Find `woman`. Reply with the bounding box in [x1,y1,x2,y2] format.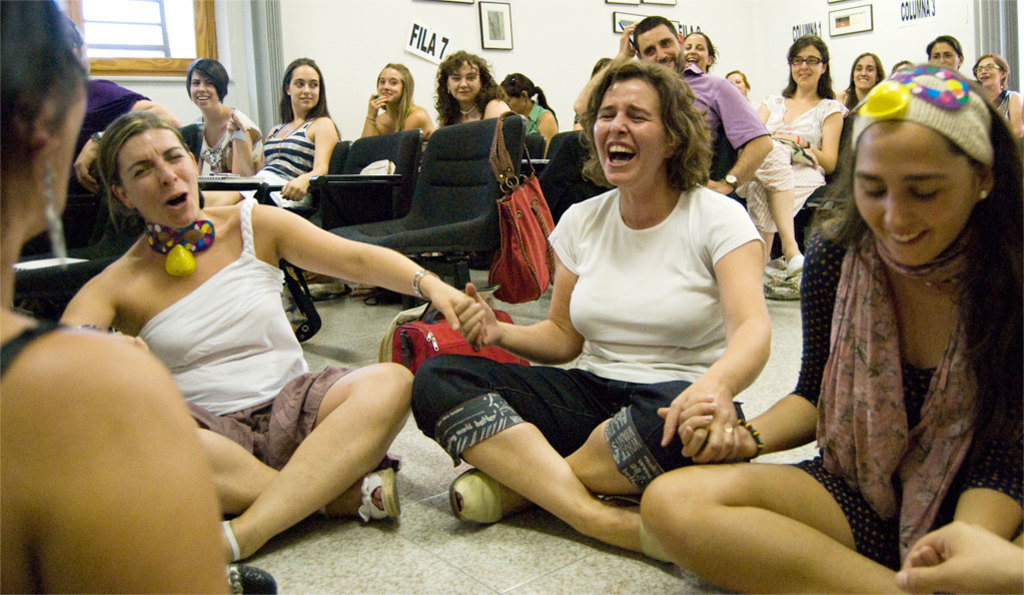
[356,58,442,196].
